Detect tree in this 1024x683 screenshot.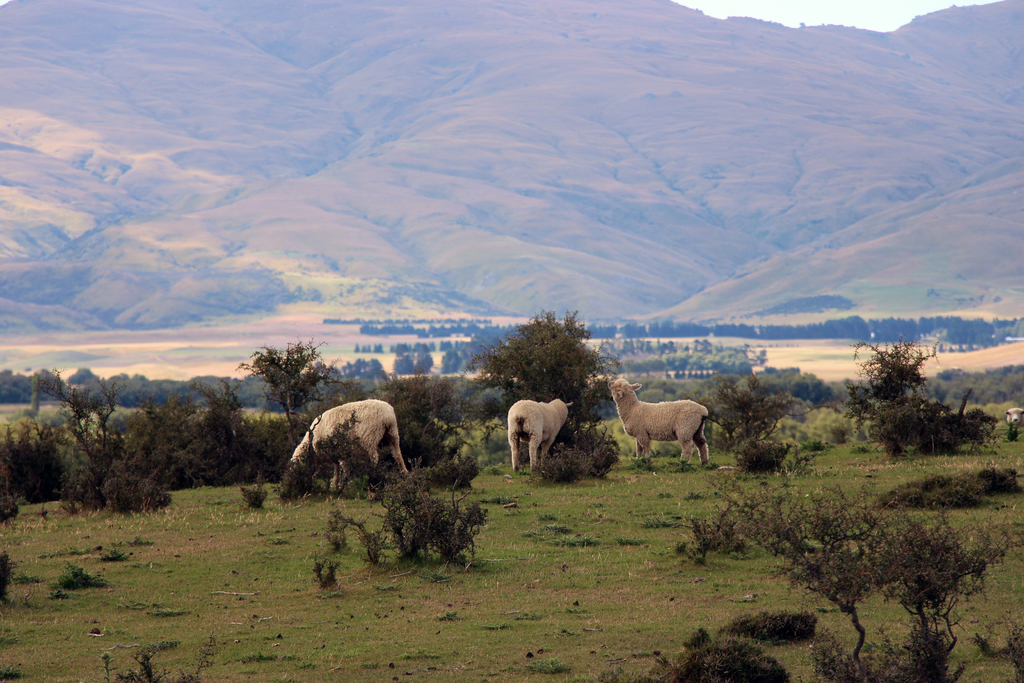
Detection: pyautogui.locateOnScreen(229, 335, 343, 447).
